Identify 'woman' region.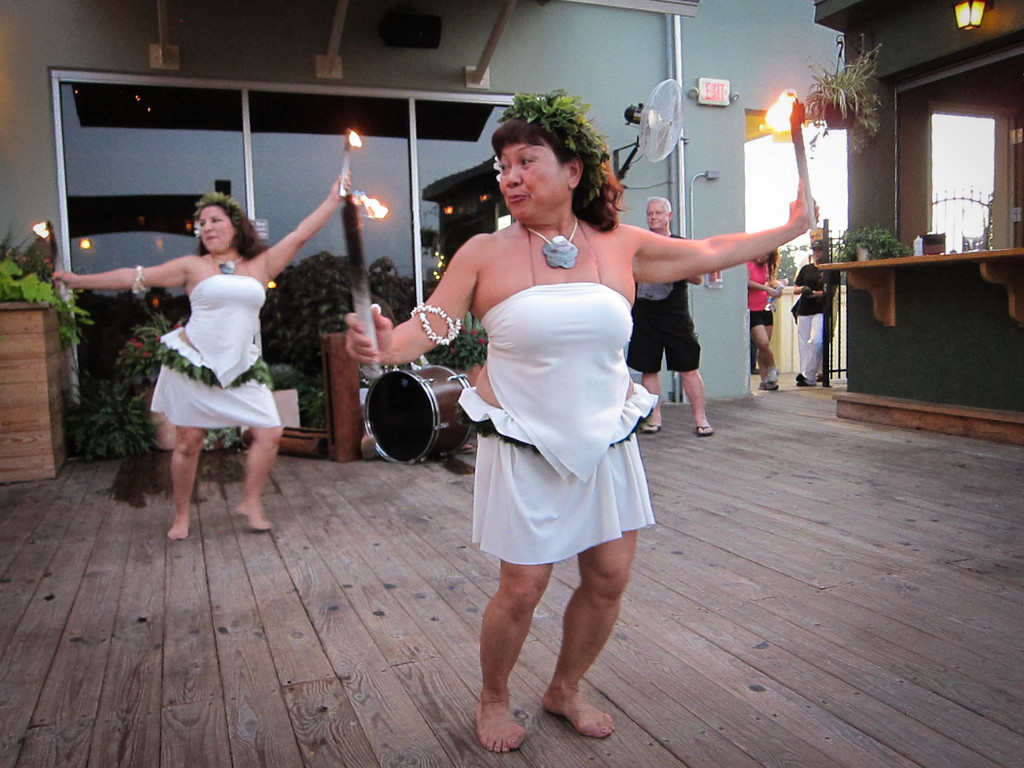
Region: bbox=[354, 145, 715, 680].
